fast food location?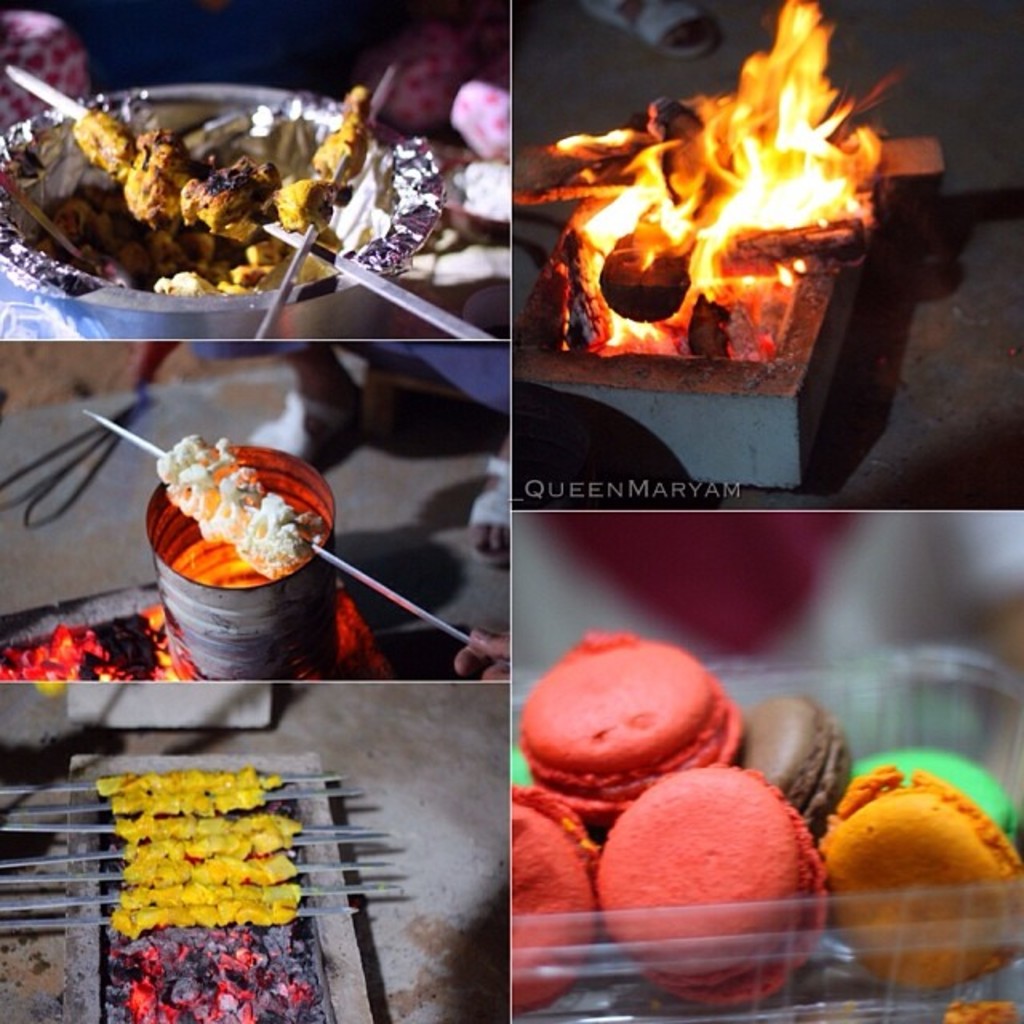
rect(725, 694, 856, 830)
